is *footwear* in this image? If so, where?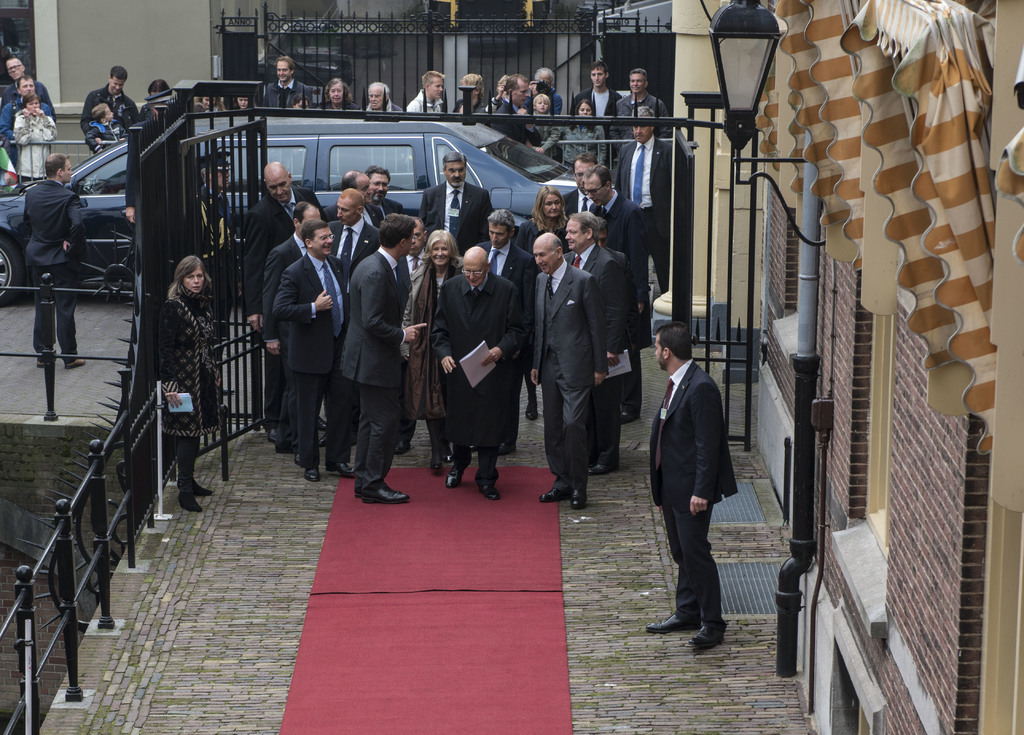
Yes, at 541,487,564,500.
